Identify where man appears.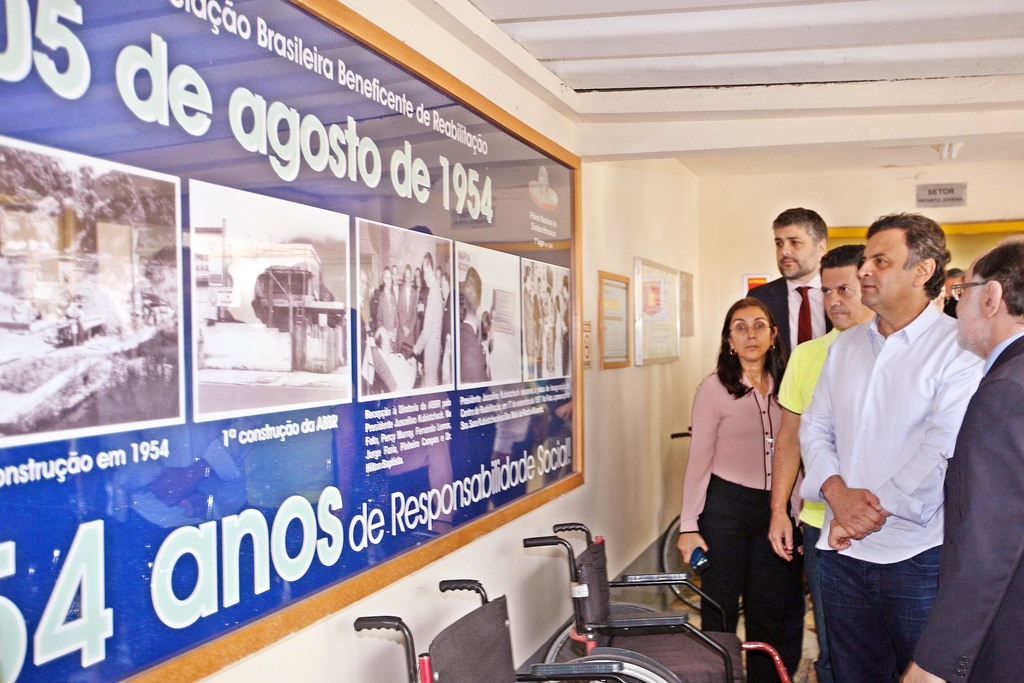
Appears at bbox(894, 239, 1023, 682).
